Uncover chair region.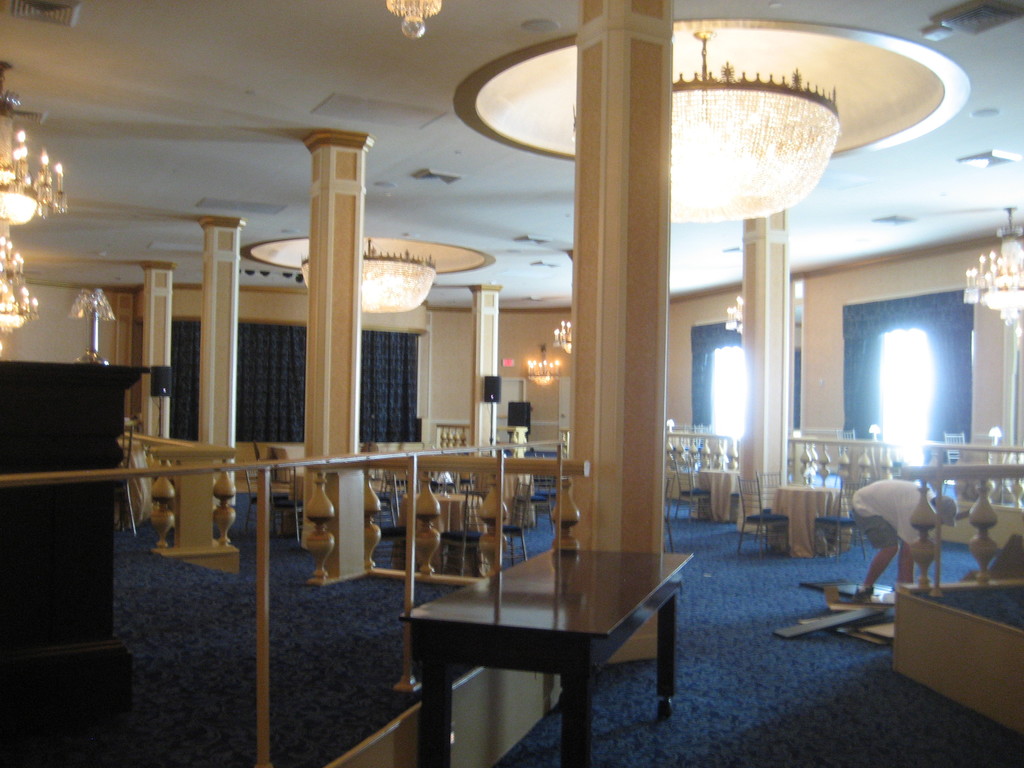
Uncovered: bbox(831, 424, 858, 490).
